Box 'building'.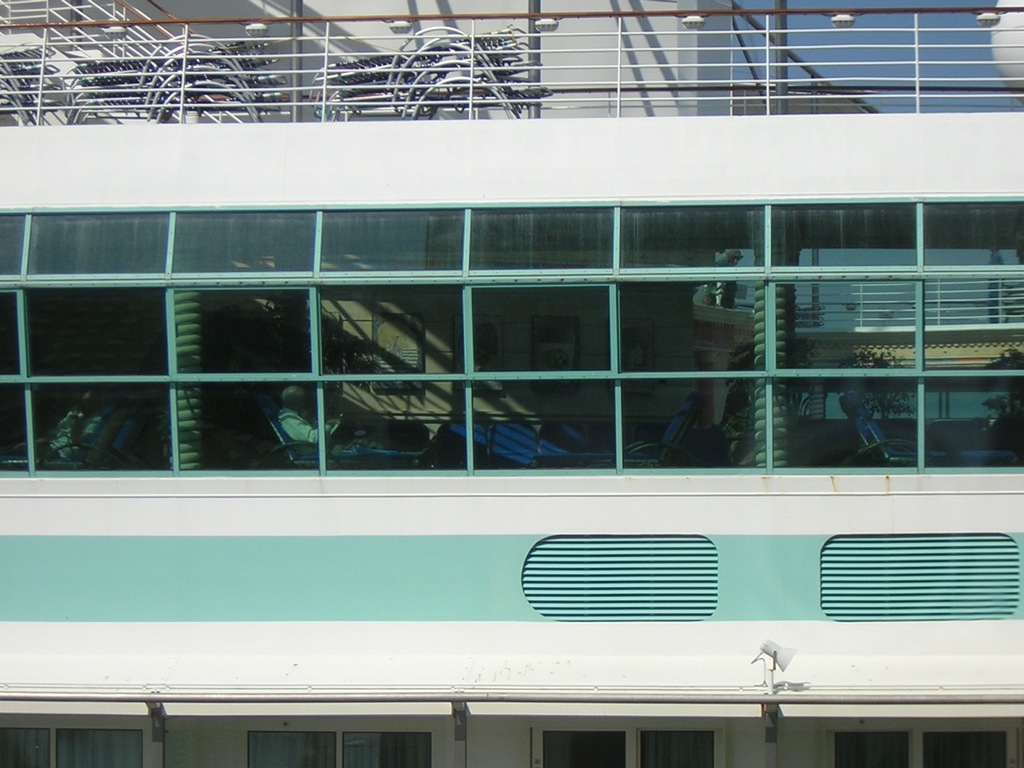
[0,0,1023,767].
